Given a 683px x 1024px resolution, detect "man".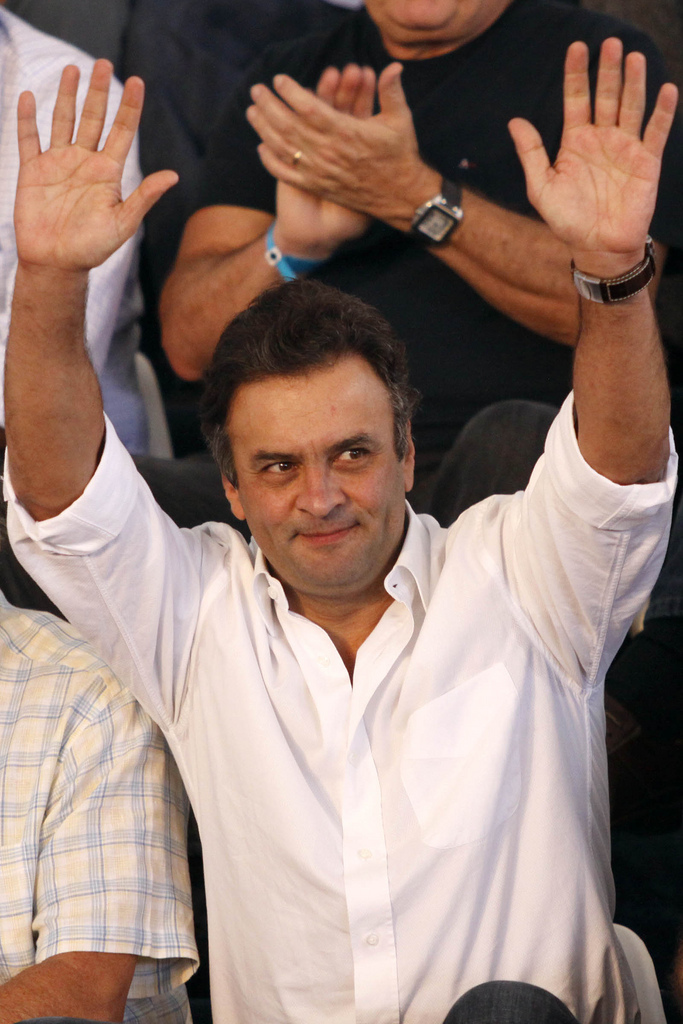
left=0, top=6, right=140, bottom=497.
